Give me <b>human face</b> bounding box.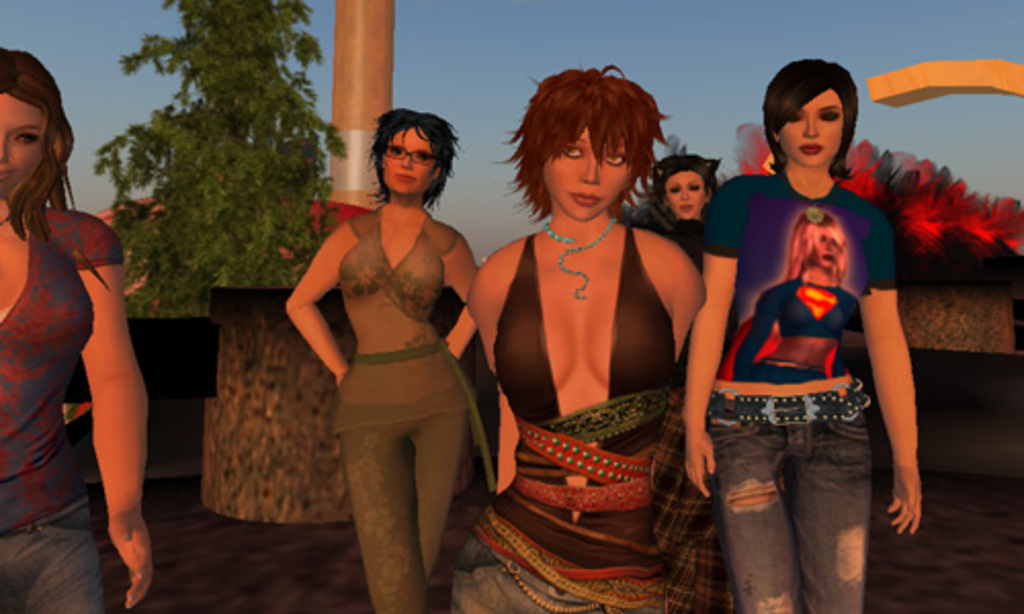
{"x1": 666, "y1": 170, "x2": 705, "y2": 219}.
